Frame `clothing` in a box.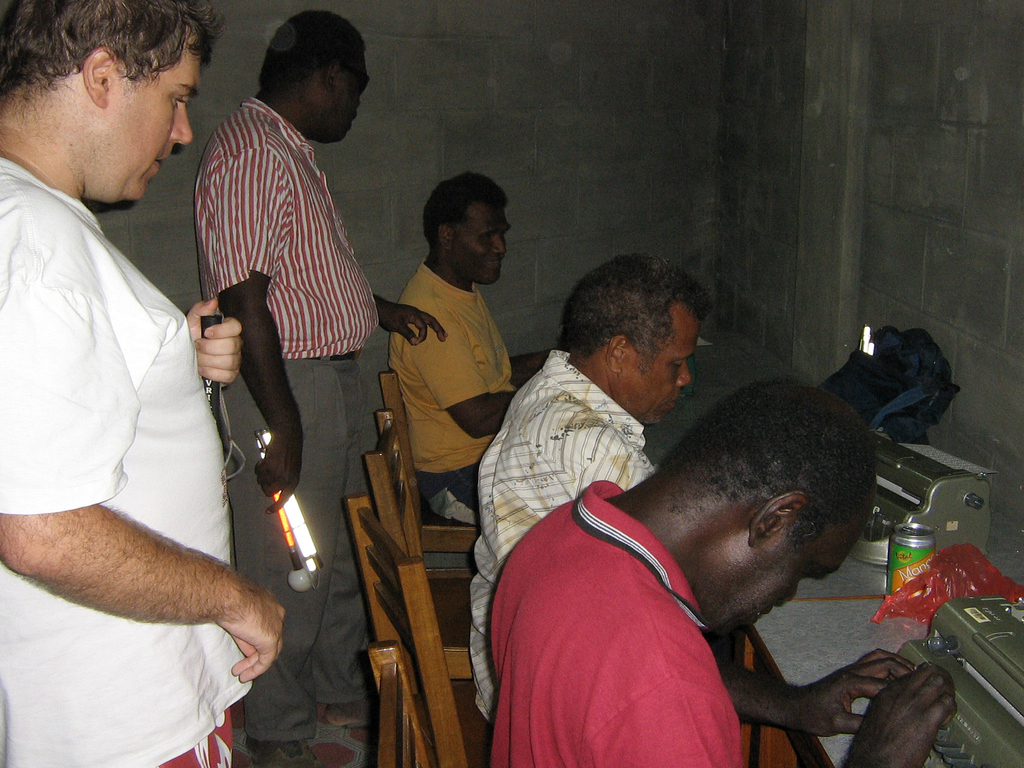
382 262 524 508.
